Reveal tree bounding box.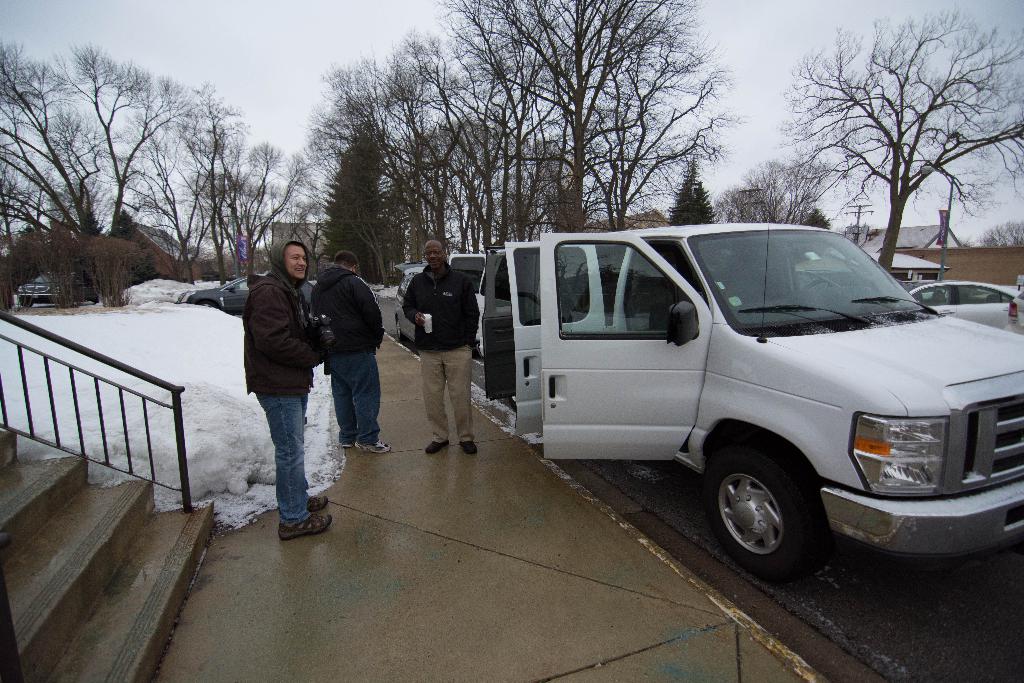
Revealed: detection(668, 158, 719, 226).
